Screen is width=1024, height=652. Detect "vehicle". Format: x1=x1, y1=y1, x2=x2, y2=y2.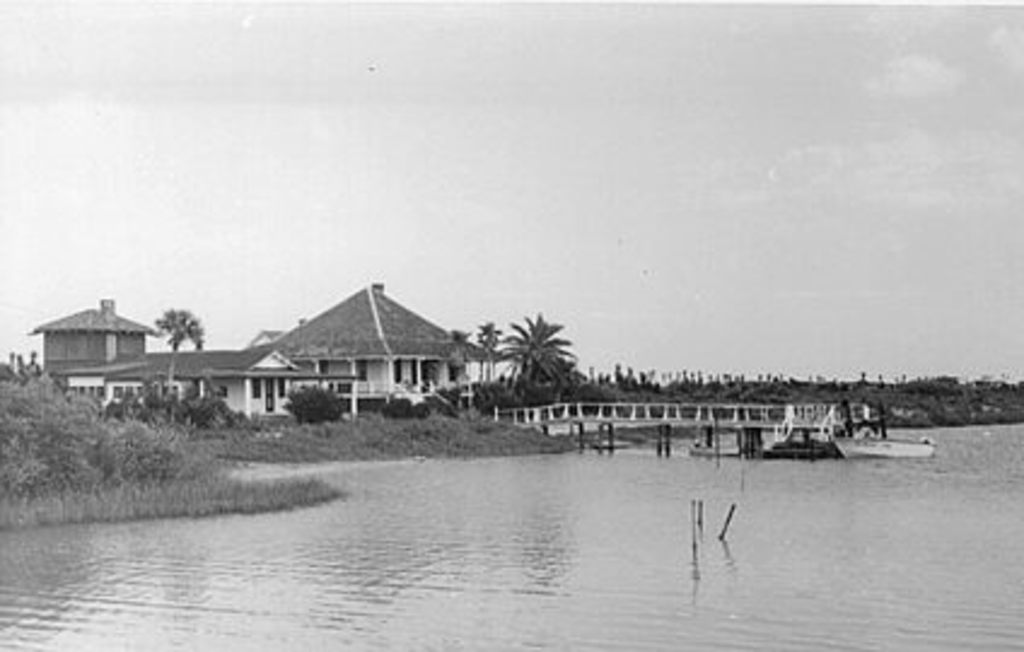
x1=758, y1=420, x2=845, y2=464.
